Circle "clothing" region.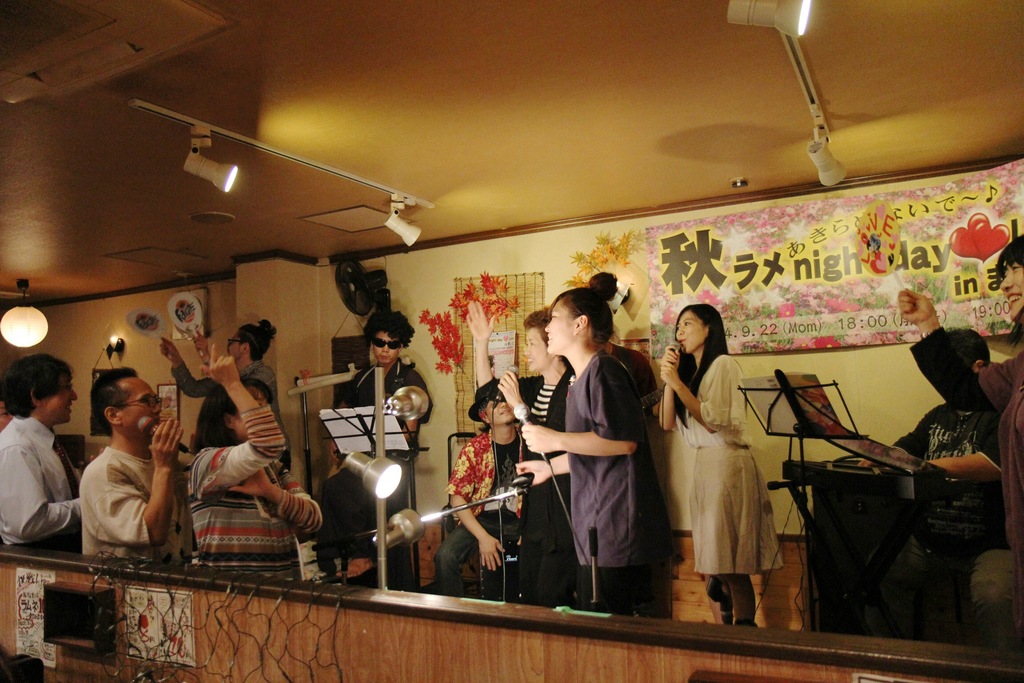
Region: left=474, top=356, right=575, bottom=603.
